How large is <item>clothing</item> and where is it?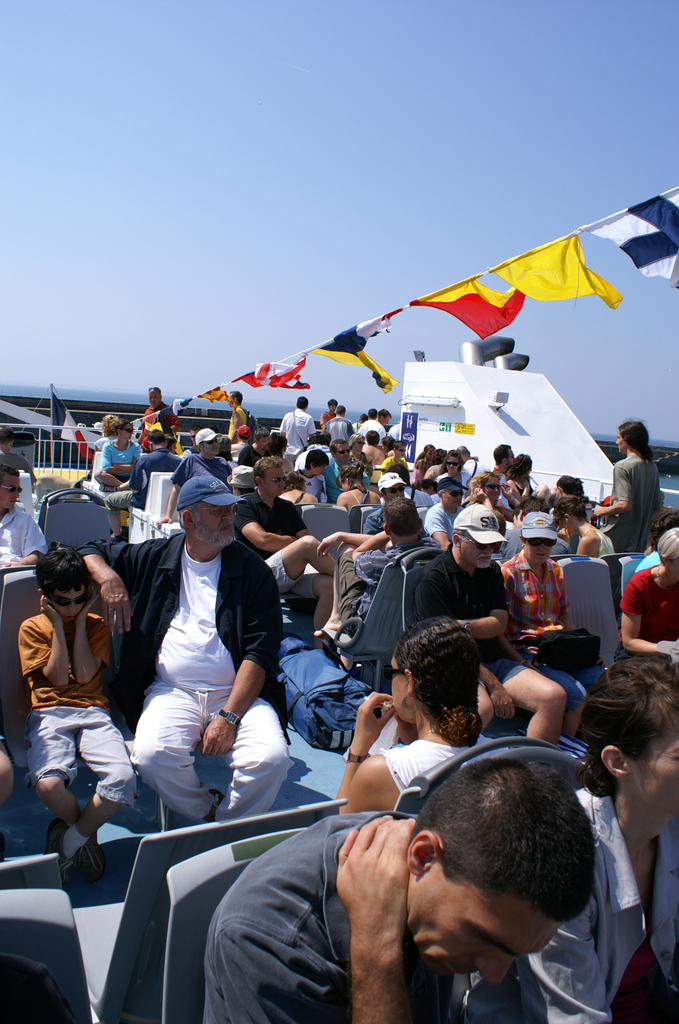
Bounding box: select_region(28, 607, 139, 804).
